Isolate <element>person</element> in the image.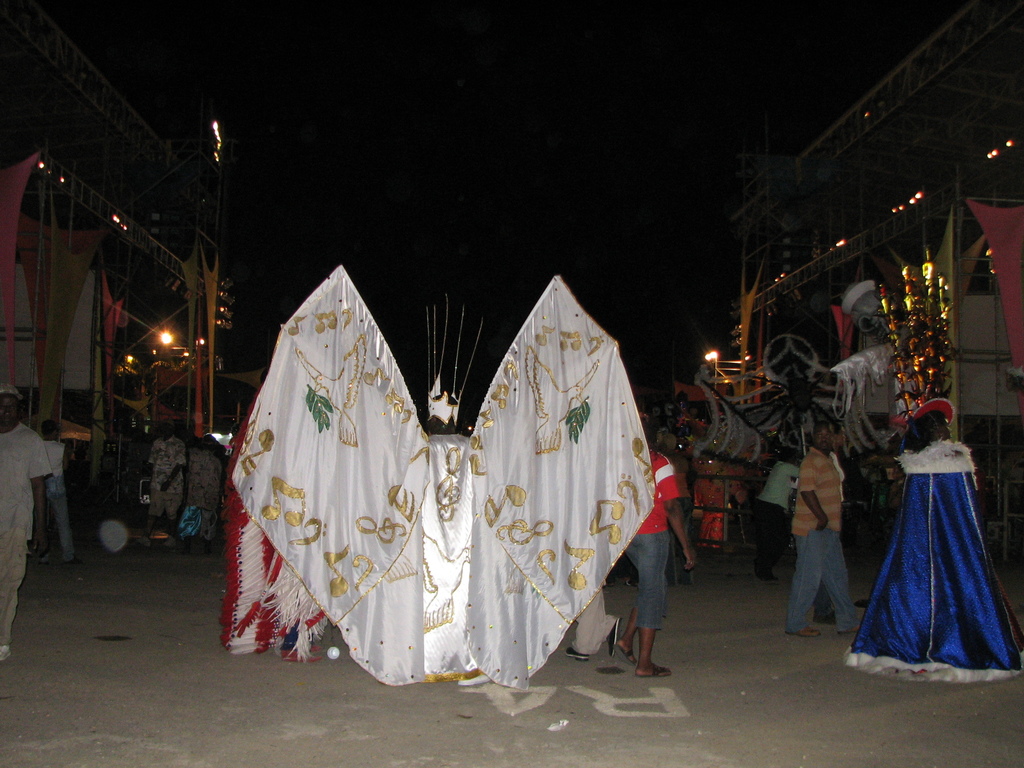
Isolated region: l=144, t=418, r=185, b=546.
